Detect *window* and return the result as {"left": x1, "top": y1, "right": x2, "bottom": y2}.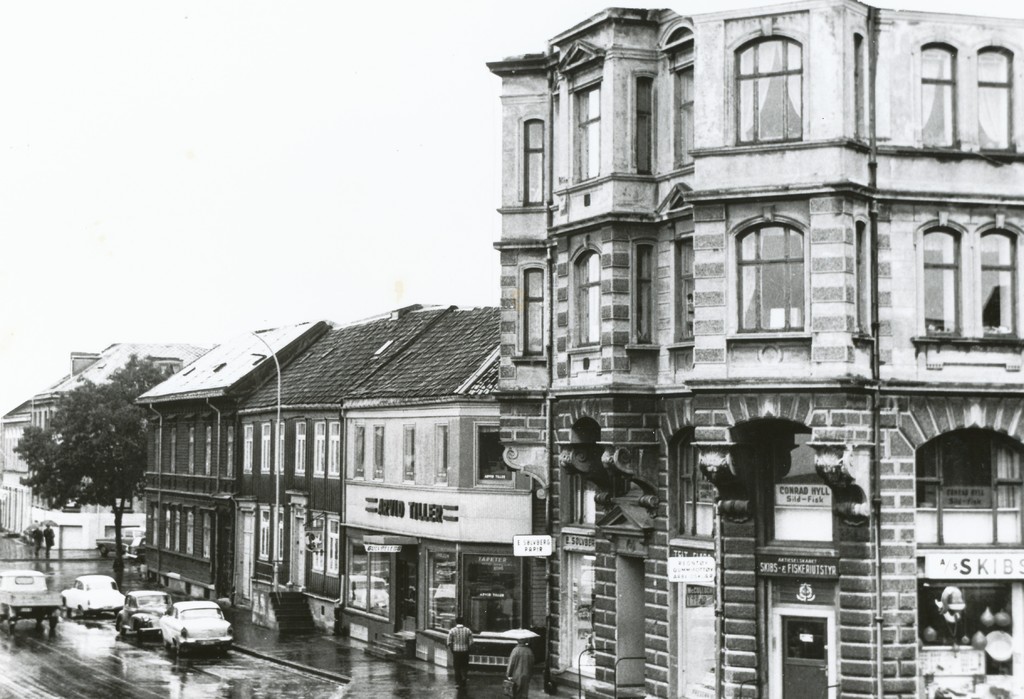
{"left": 629, "top": 237, "right": 662, "bottom": 352}.
